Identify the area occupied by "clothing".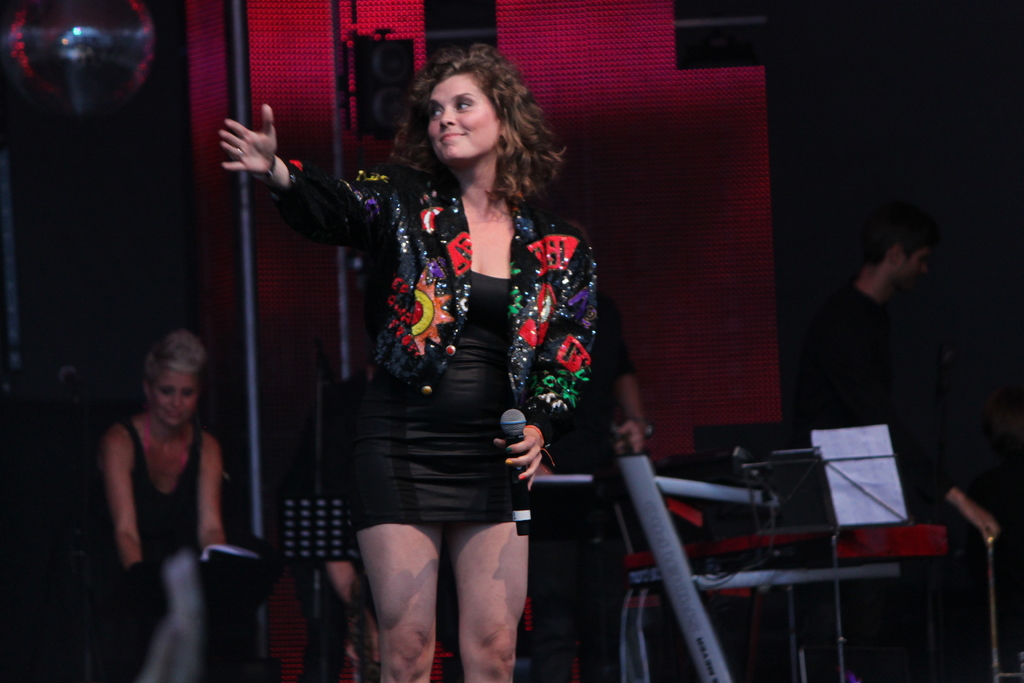
Area: {"x1": 804, "y1": 279, "x2": 955, "y2": 682}.
